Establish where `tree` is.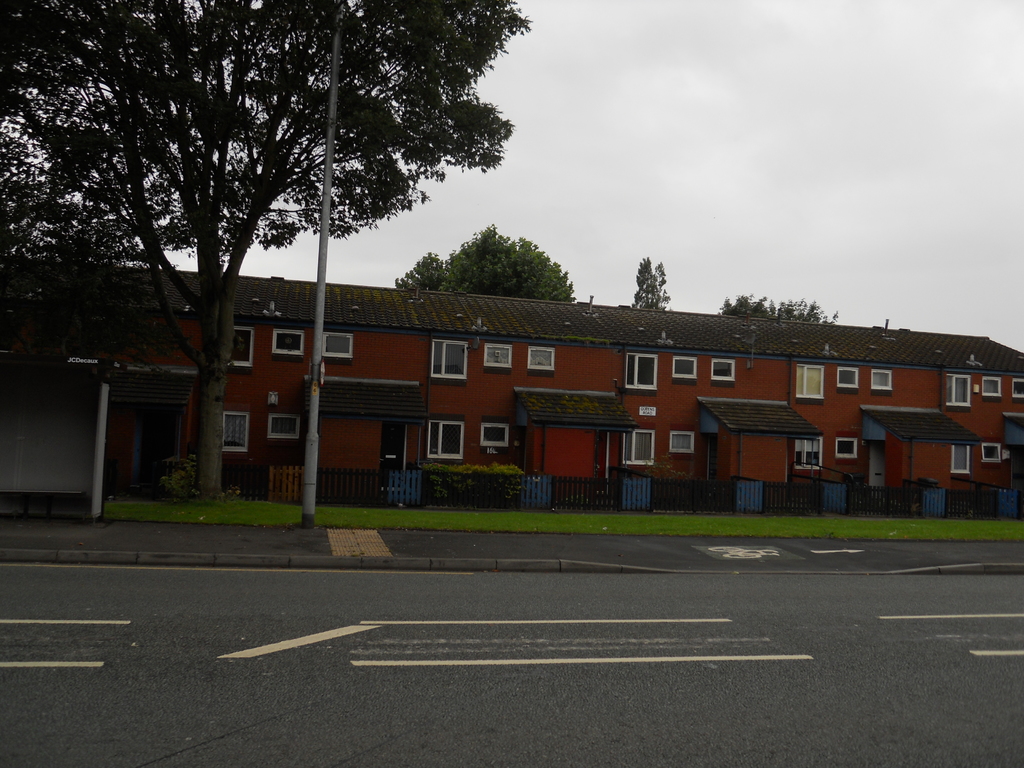
Established at <bbox>710, 283, 840, 324</bbox>.
